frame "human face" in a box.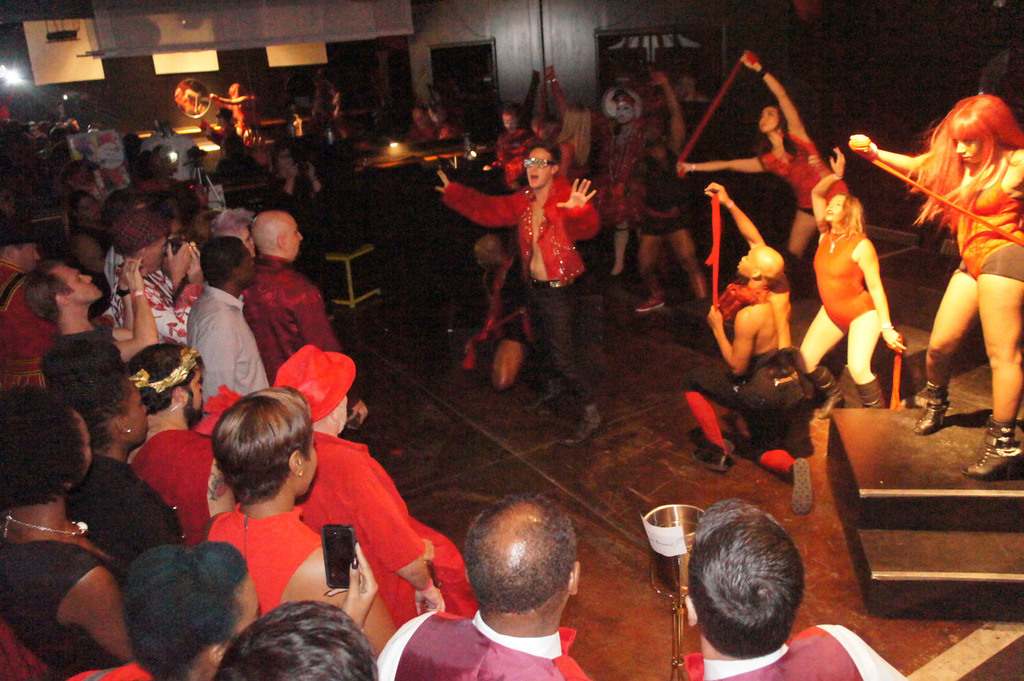
523,151,558,191.
